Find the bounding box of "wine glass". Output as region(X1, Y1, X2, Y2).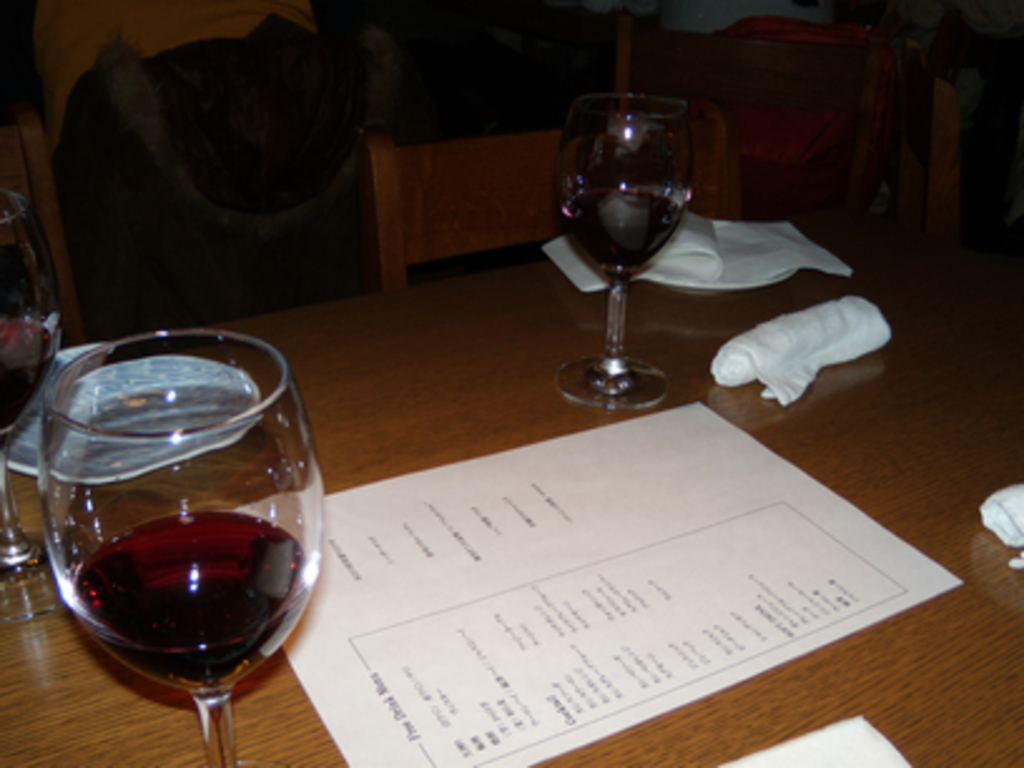
region(557, 93, 695, 412).
